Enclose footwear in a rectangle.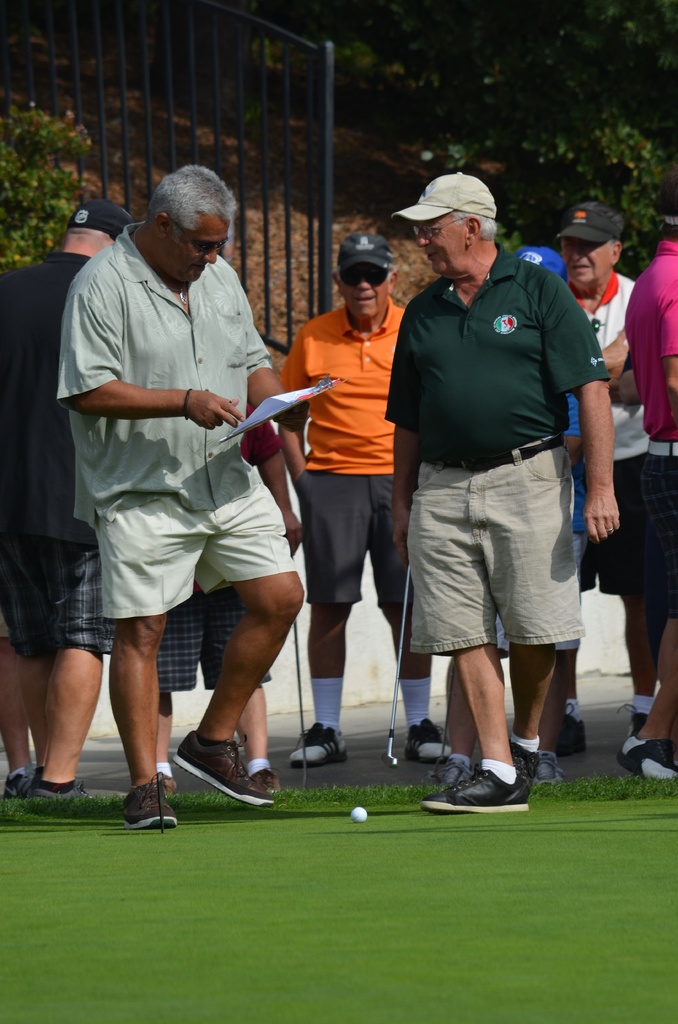
pyautogui.locateOnScreen(535, 750, 563, 783).
